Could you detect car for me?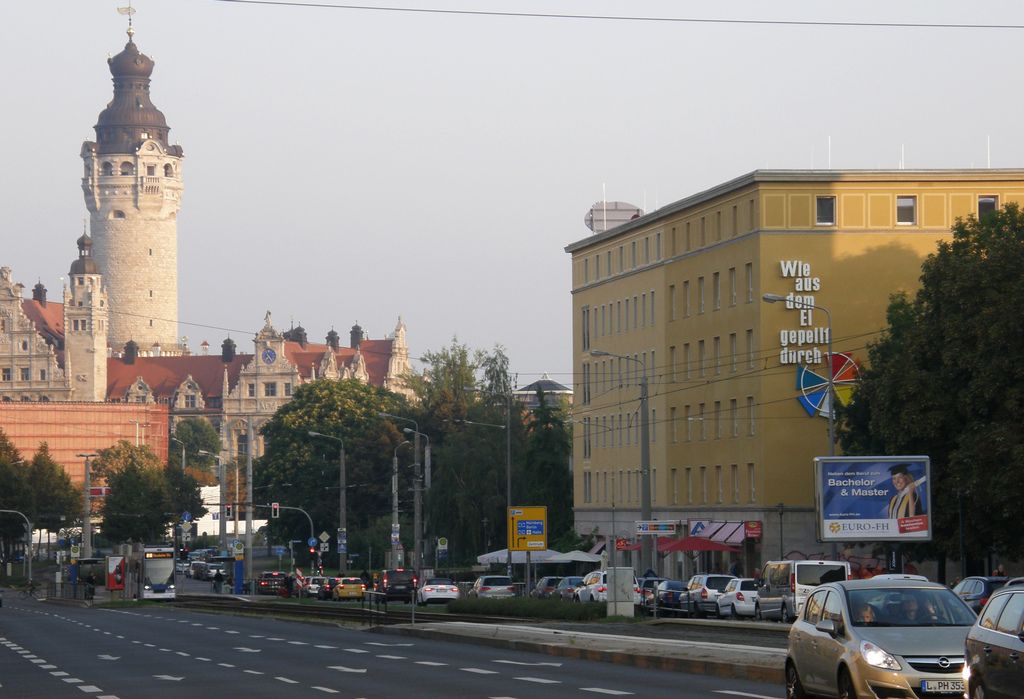
Detection result: bbox=[710, 577, 758, 616].
